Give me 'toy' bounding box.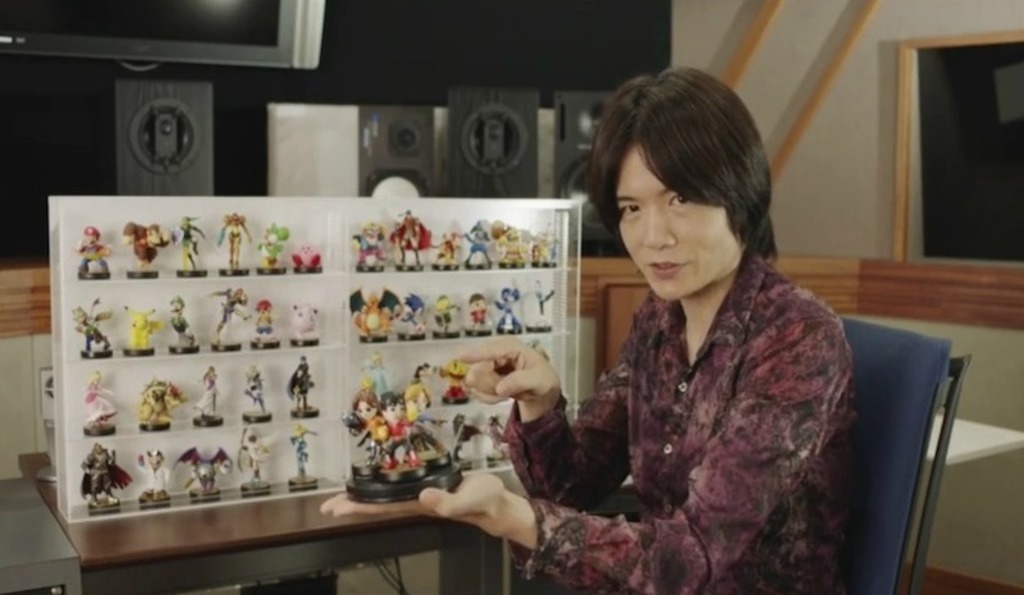
region(219, 215, 248, 274).
